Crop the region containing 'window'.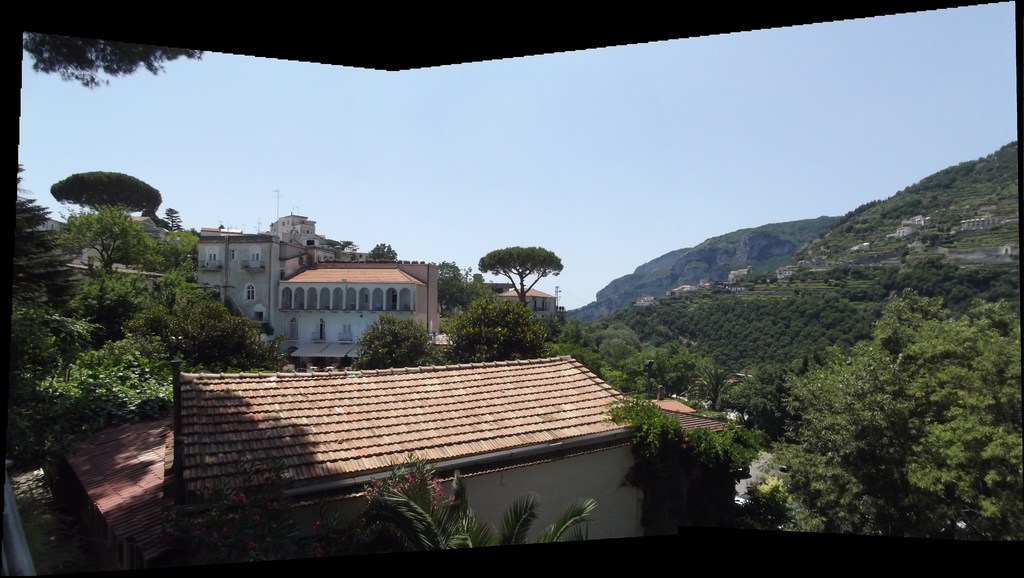
Crop region: {"left": 244, "top": 285, "right": 255, "bottom": 301}.
